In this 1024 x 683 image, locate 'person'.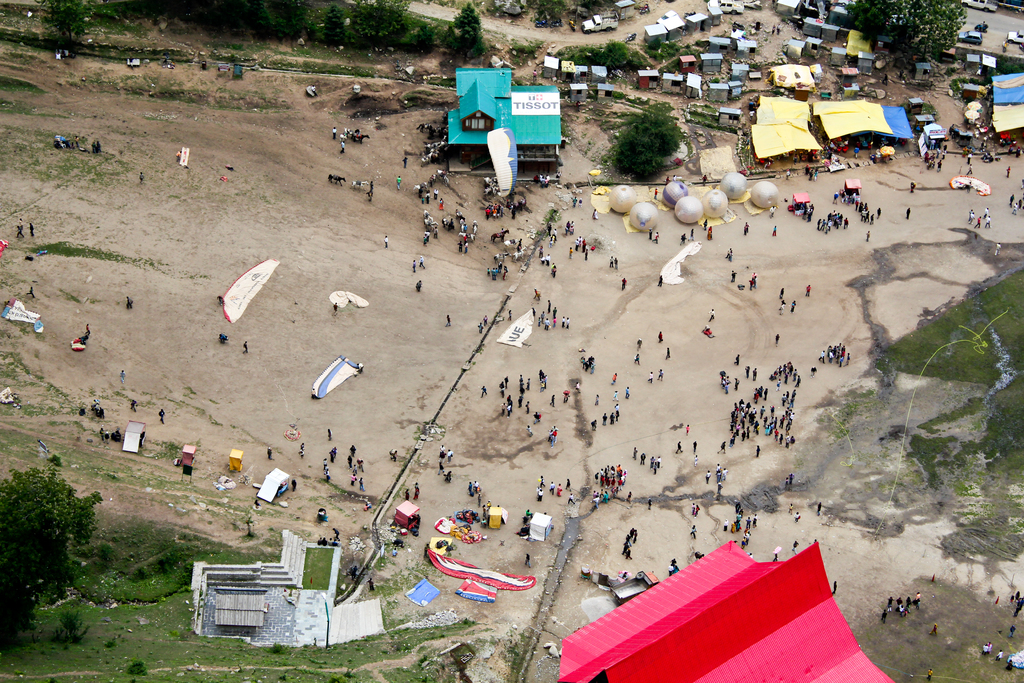
Bounding box: 358,482,368,497.
